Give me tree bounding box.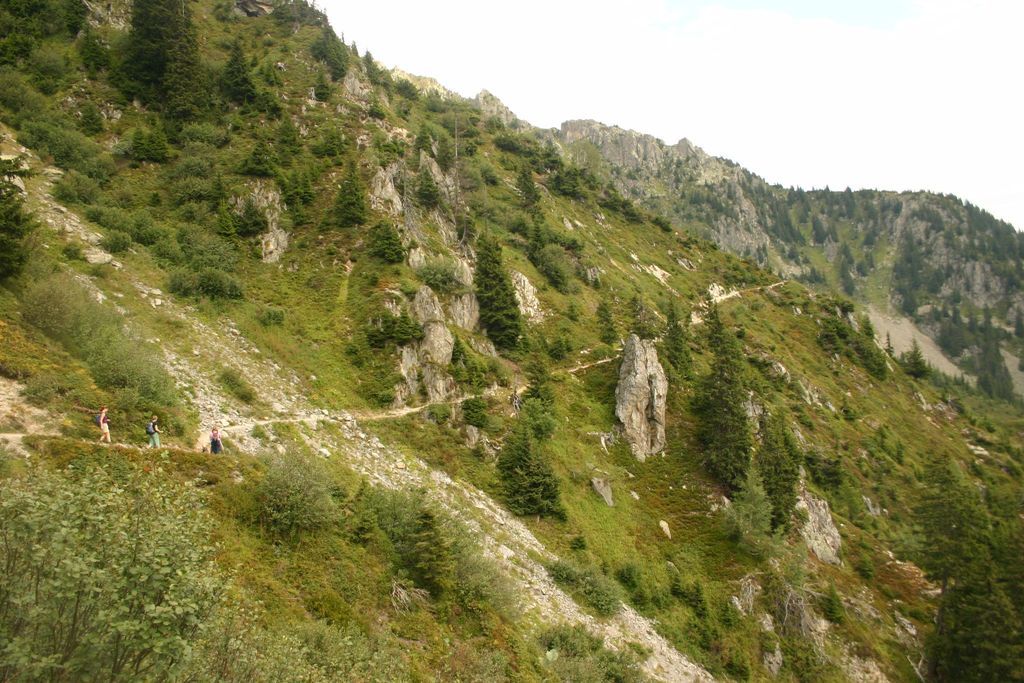
left=418, top=168, right=440, bottom=202.
